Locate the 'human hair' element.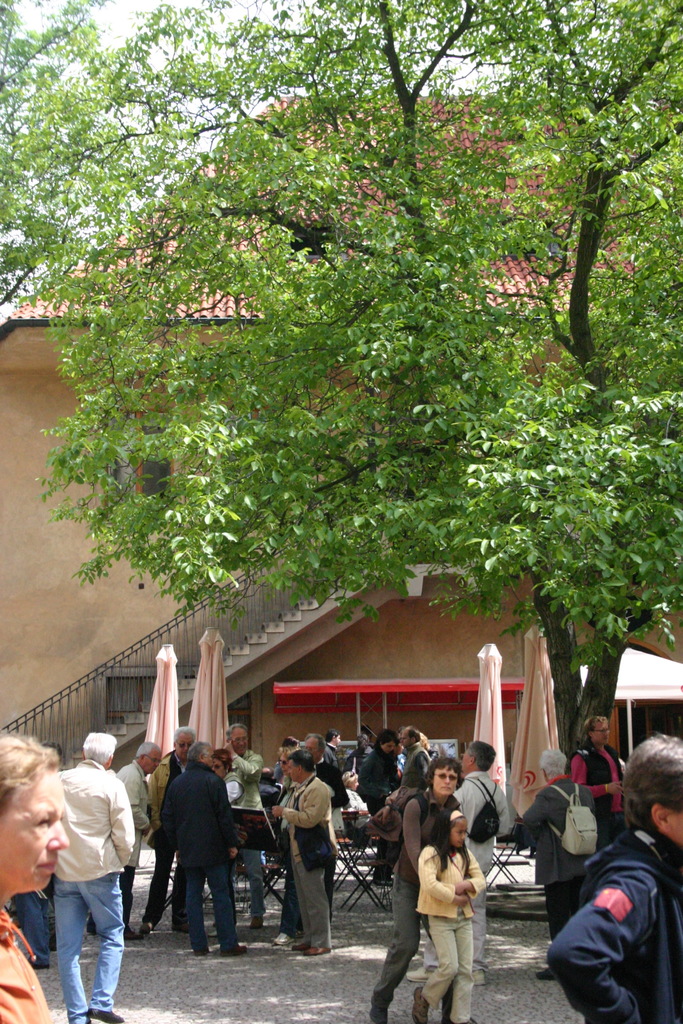
Element bbox: l=429, t=756, r=463, b=788.
